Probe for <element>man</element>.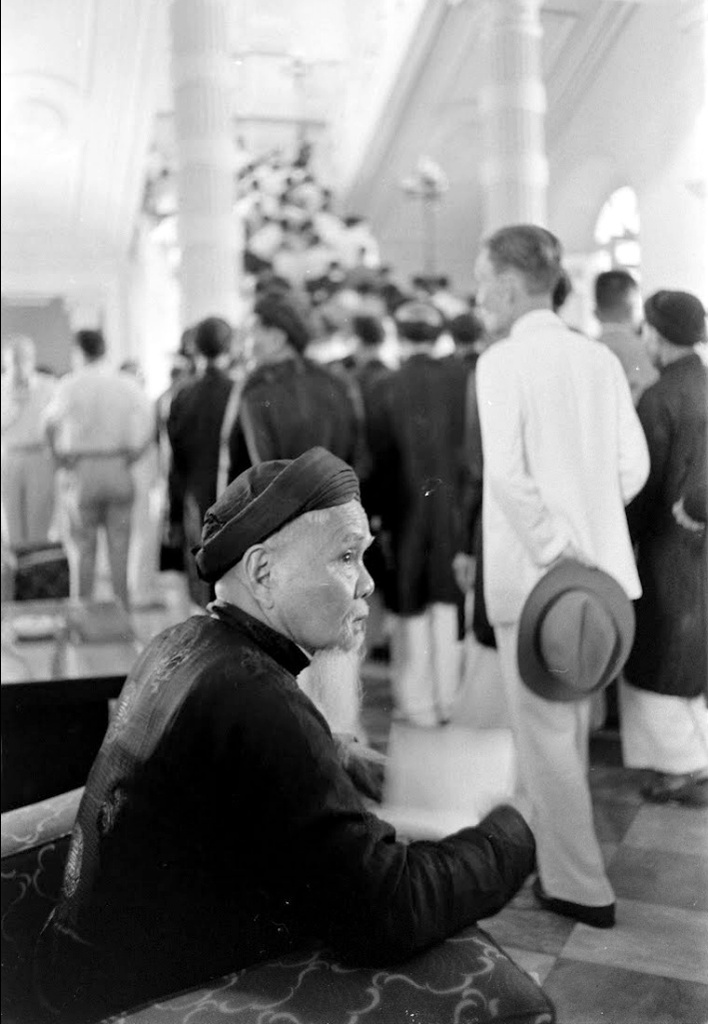
Probe result: (629, 292, 707, 806).
